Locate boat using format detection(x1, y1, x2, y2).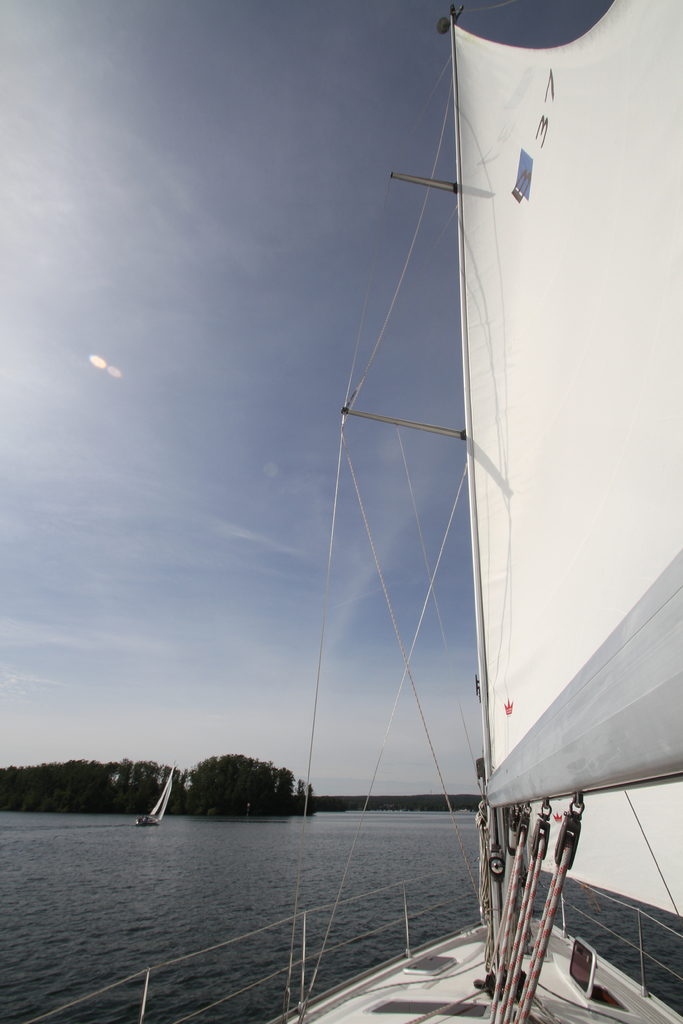
detection(136, 764, 175, 827).
